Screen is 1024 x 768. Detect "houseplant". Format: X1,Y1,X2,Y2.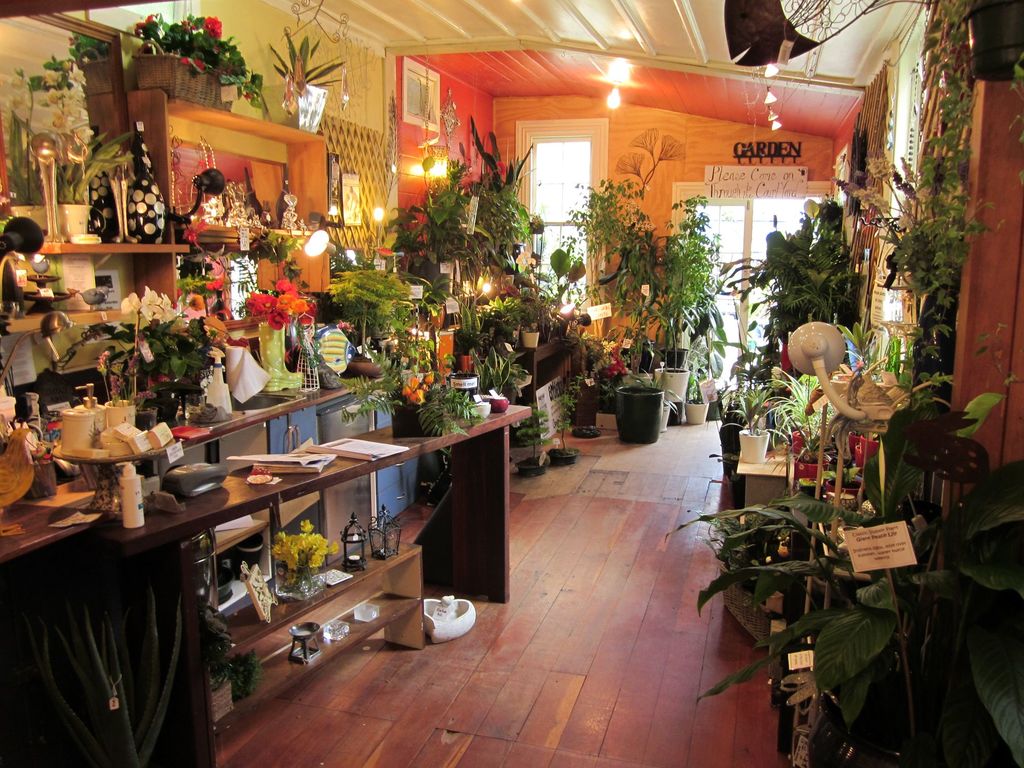
128,10,272,122.
